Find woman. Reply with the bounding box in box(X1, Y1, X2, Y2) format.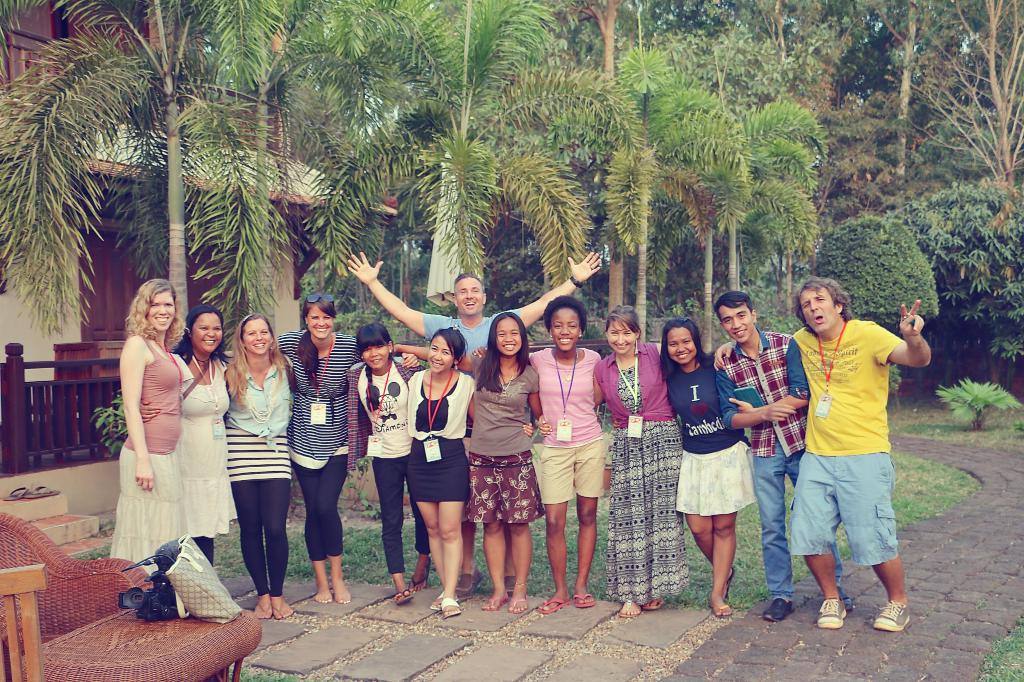
box(225, 314, 295, 617).
